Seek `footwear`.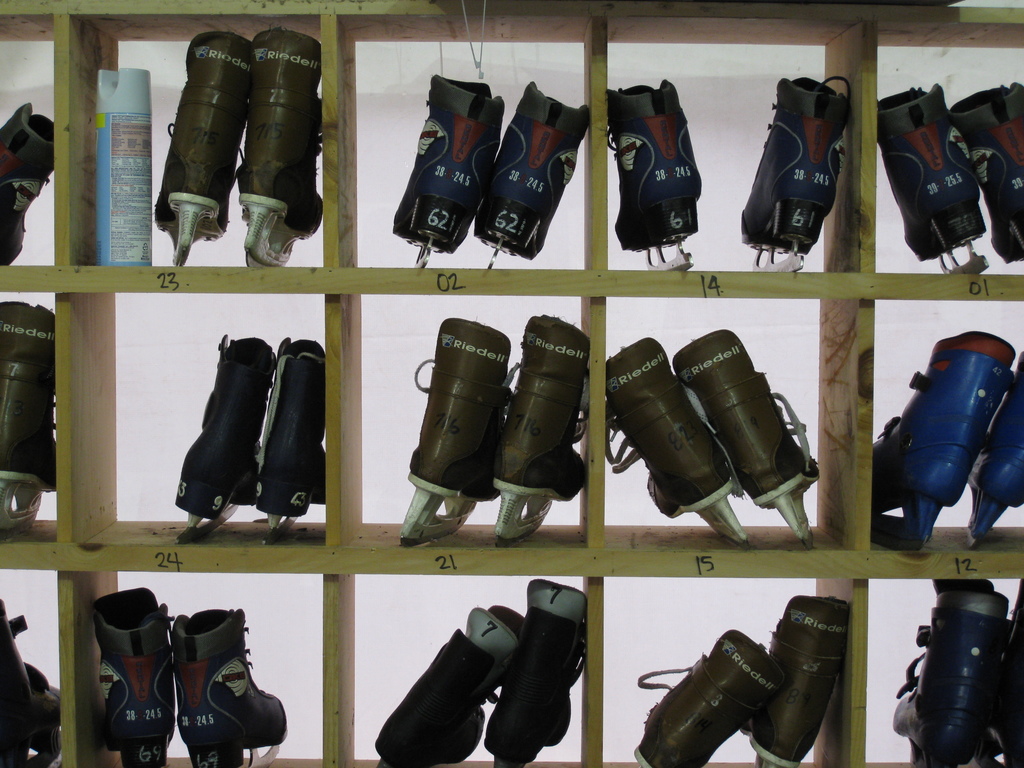
[870,327,1015,545].
